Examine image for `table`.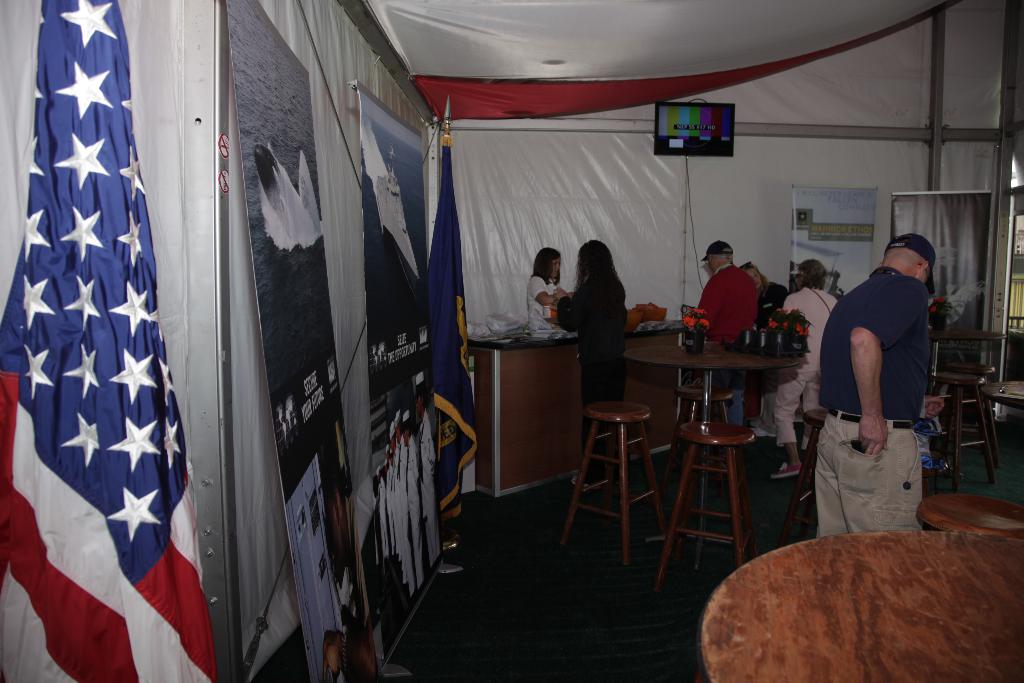
Examination result: bbox=[982, 371, 1023, 437].
